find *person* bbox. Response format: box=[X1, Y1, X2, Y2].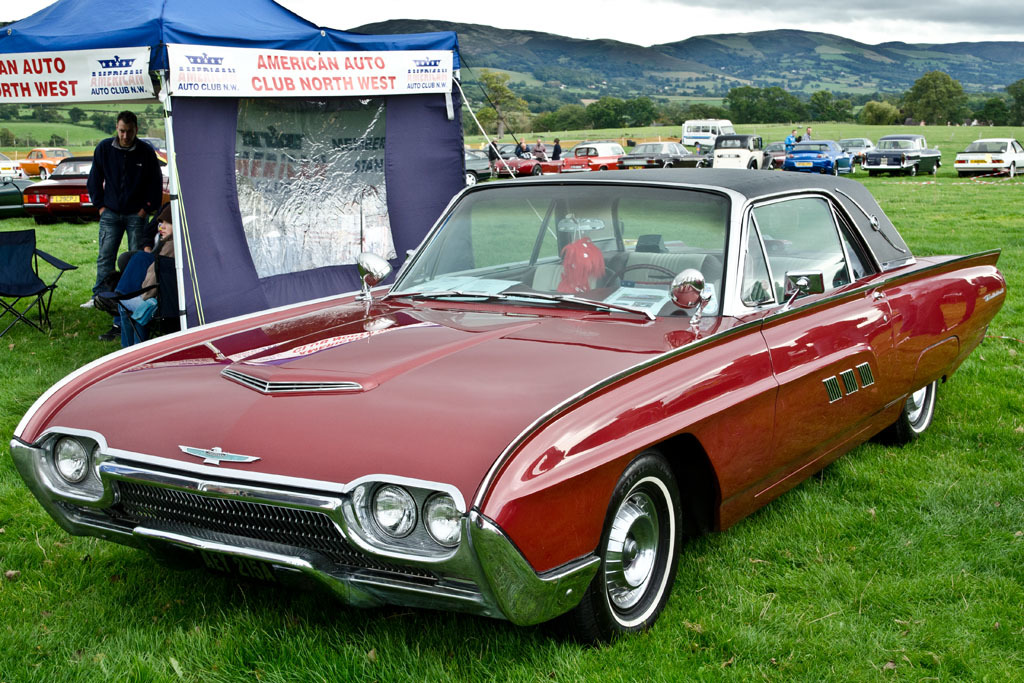
box=[515, 136, 527, 156].
